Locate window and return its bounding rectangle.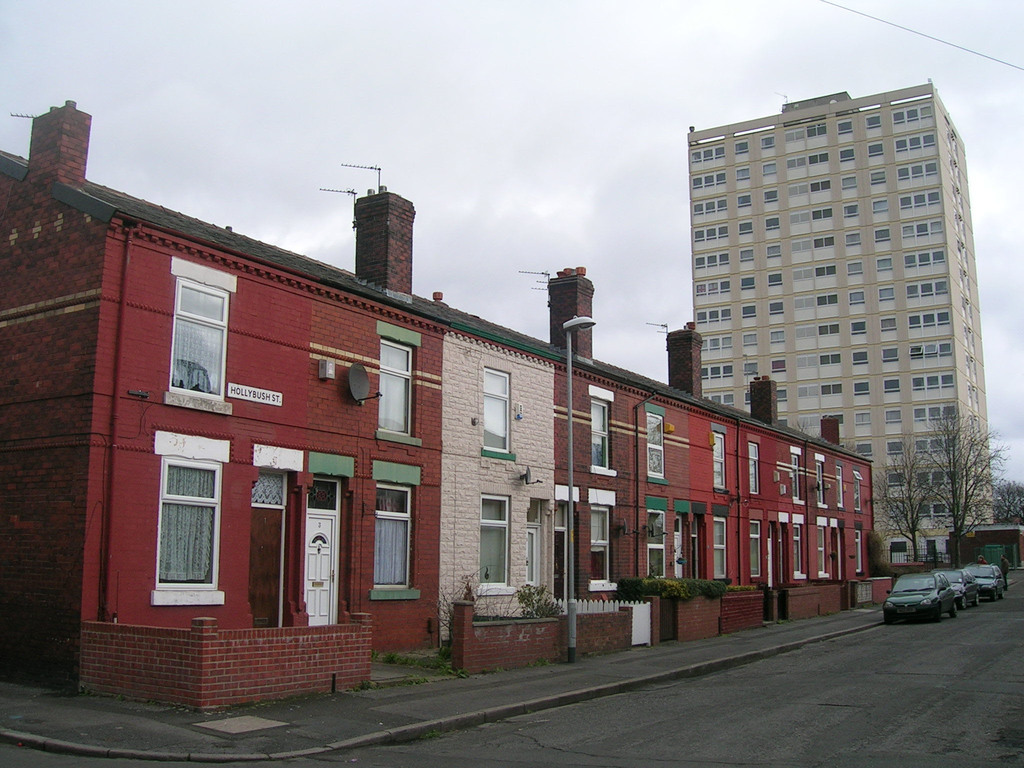
bbox=(820, 381, 843, 393).
